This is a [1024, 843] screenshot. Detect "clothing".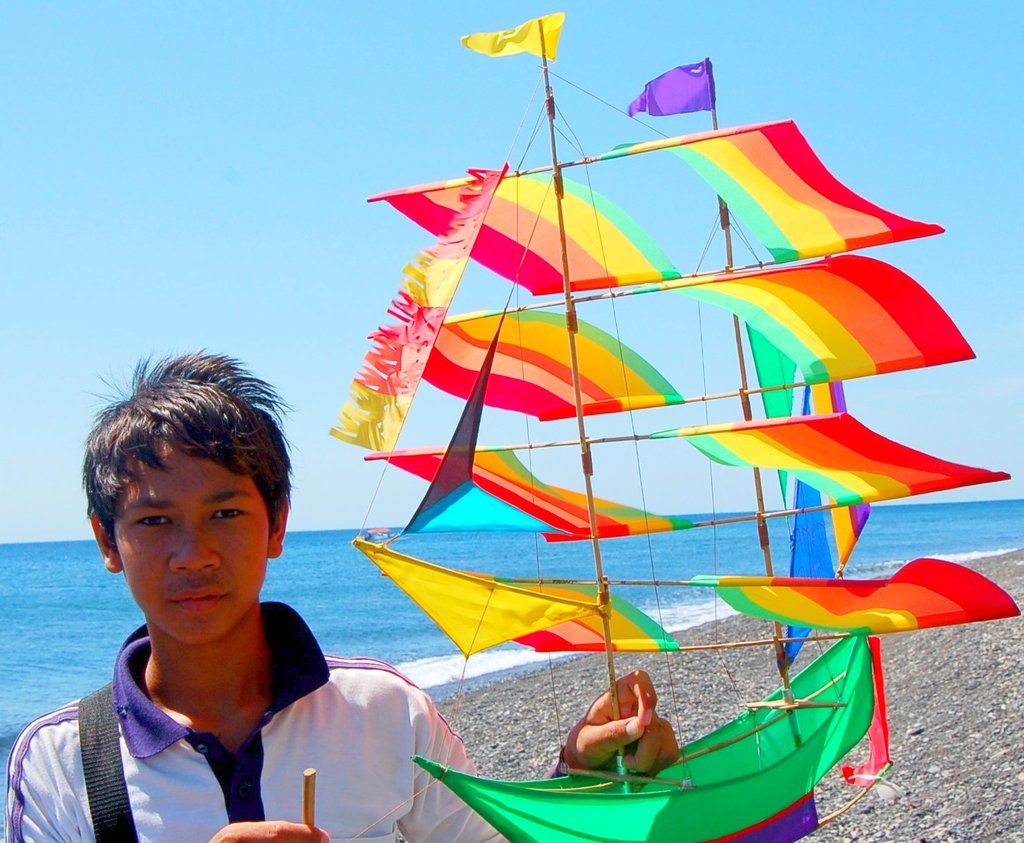
BBox(19, 618, 418, 831).
